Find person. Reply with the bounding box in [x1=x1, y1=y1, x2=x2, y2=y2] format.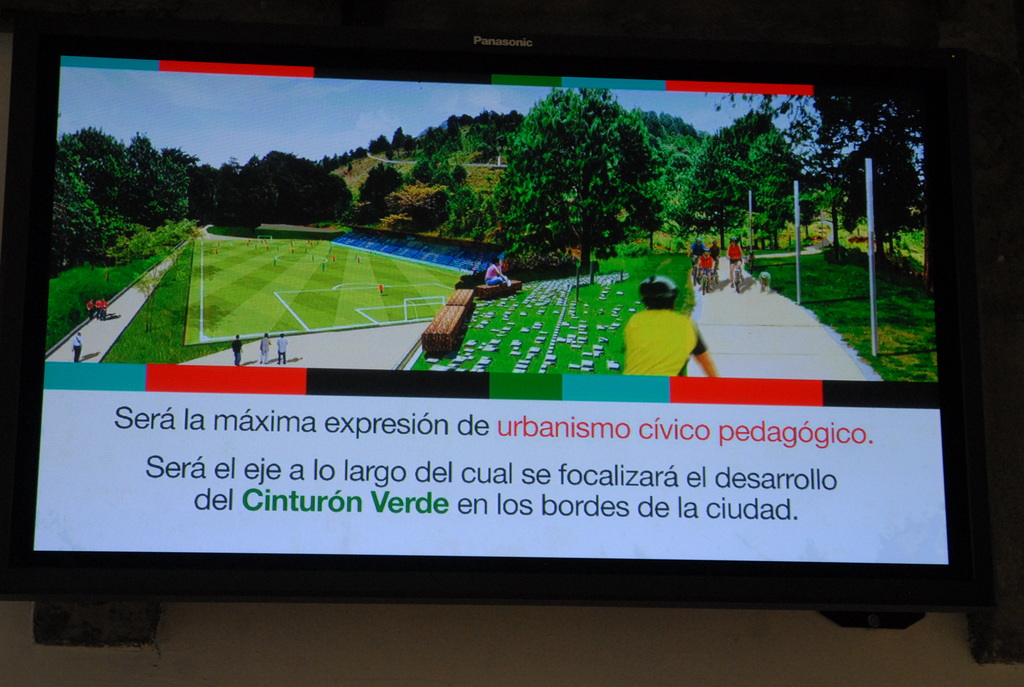
[x1=260, y1=329, x2=271, y2=365].
